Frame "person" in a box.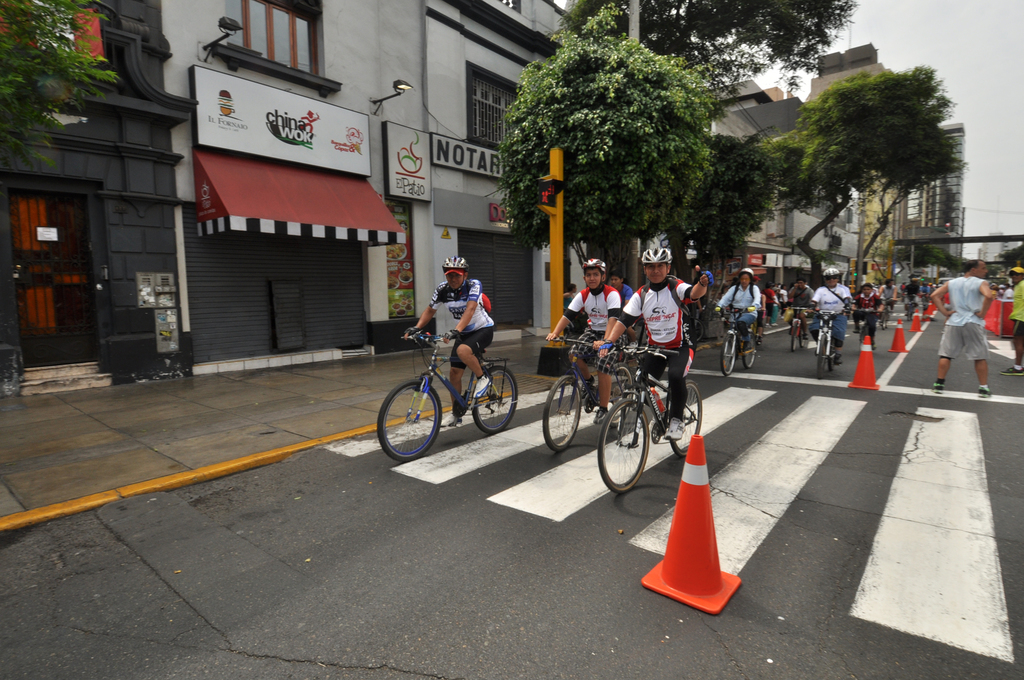
[left=907, top=279, right=917, bottom=298].
